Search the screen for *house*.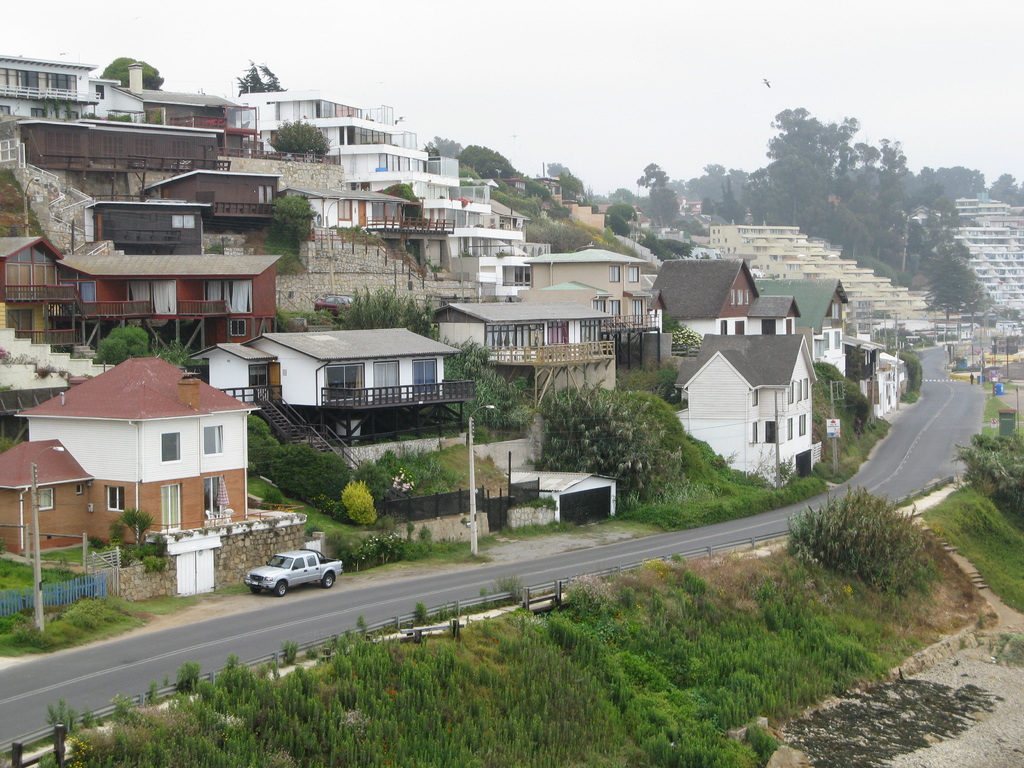
Found at bbox=(0, 52, 106, 127).
